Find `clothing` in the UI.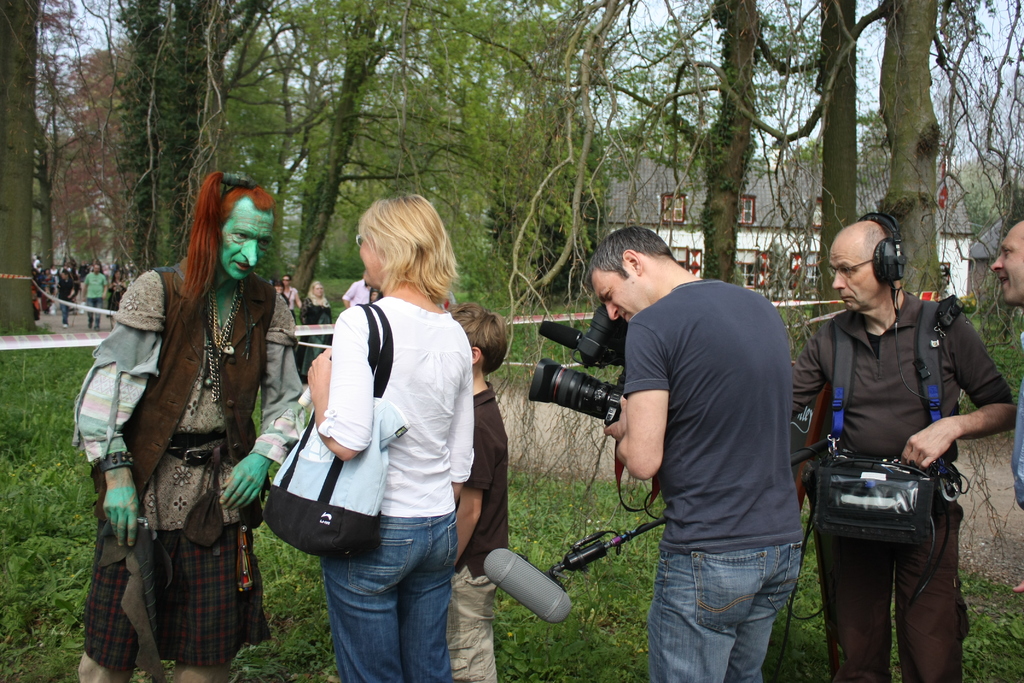
UI element at BBox(445, 378, 504, 682).
